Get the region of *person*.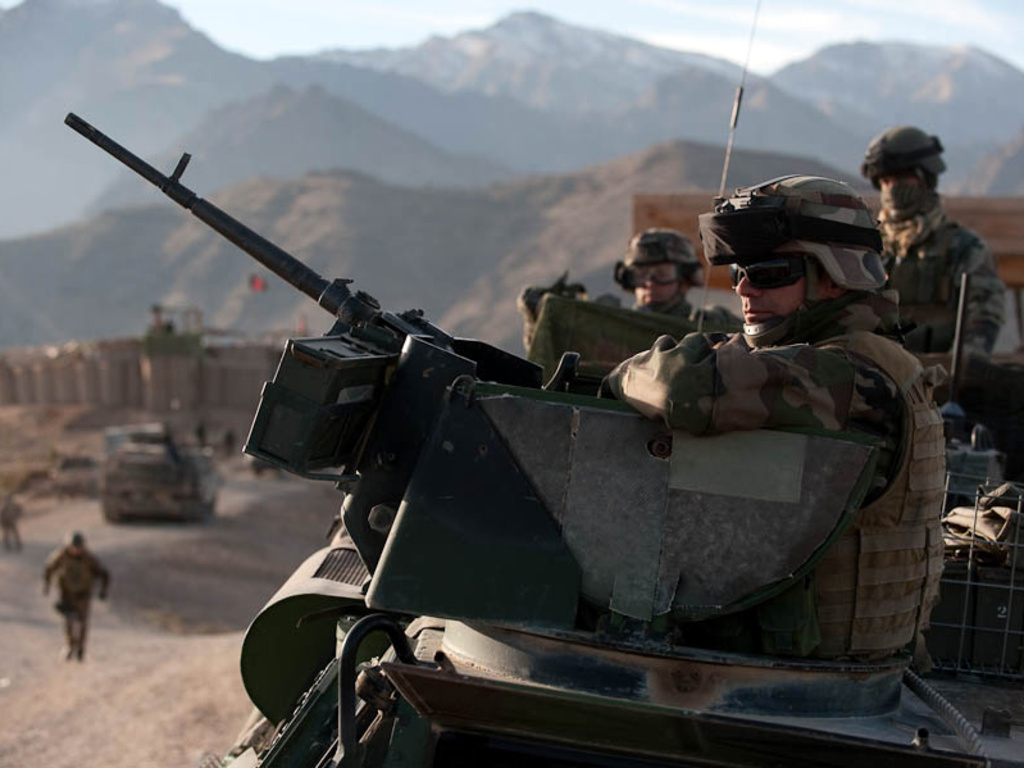
[x1=37, y1=530, x2=113, y2=664].
